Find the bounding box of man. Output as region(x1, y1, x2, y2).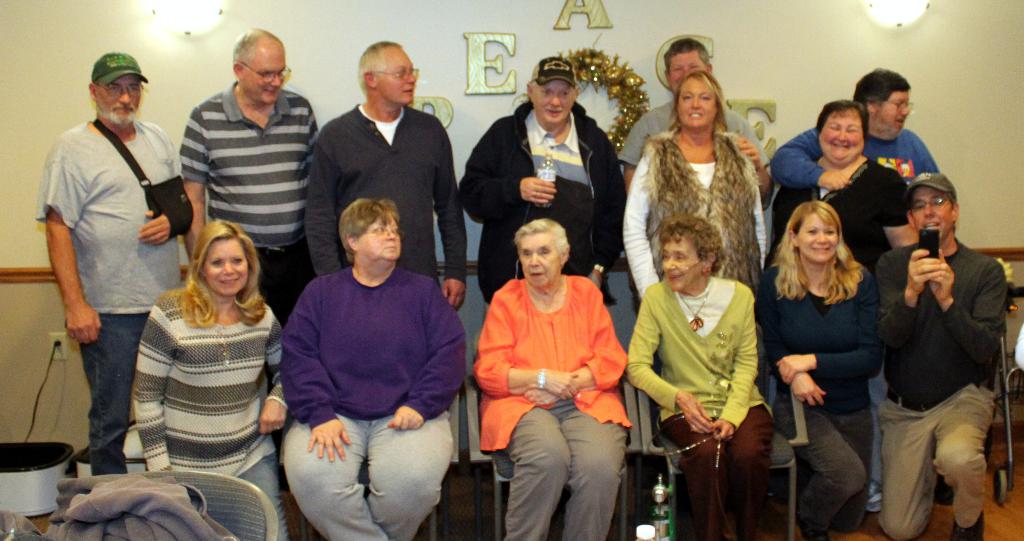
region(180, 23, 320, 332).
